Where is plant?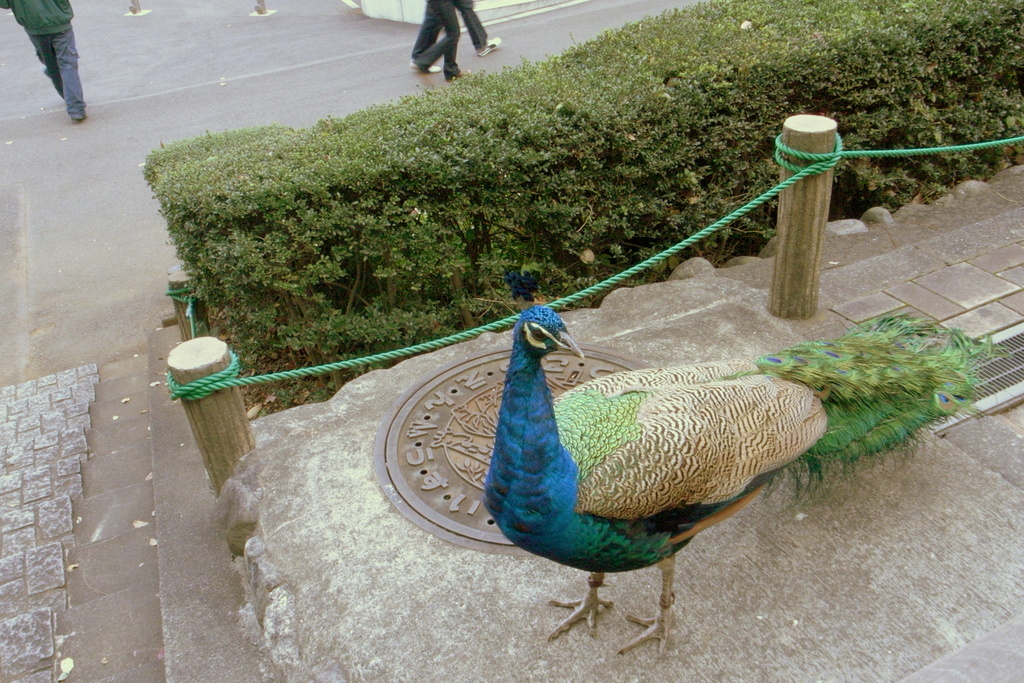
[133, 0, 1023, 415].
